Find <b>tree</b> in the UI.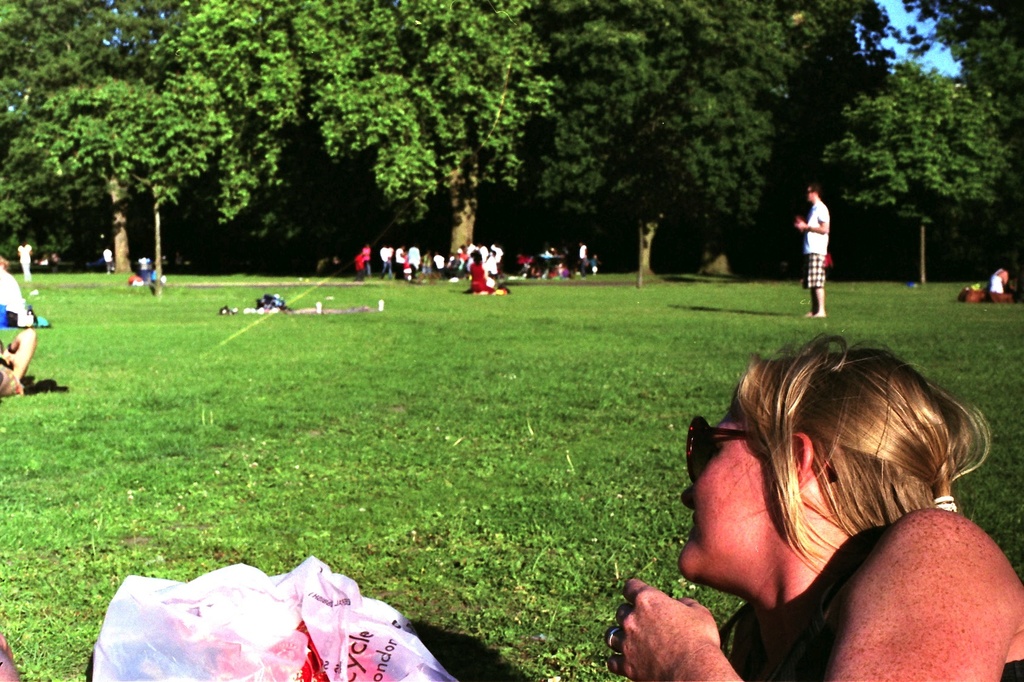
UI element at rect(851, 60, 993, 274).
